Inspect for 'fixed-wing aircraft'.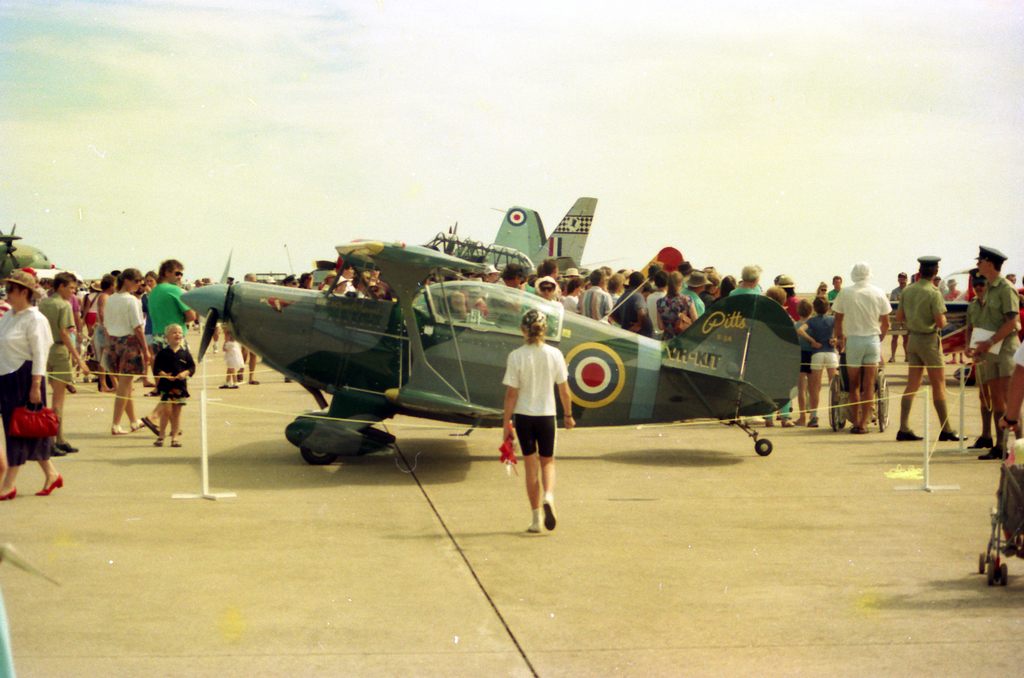
Inspection: locate(0, 222, 61, 281).
